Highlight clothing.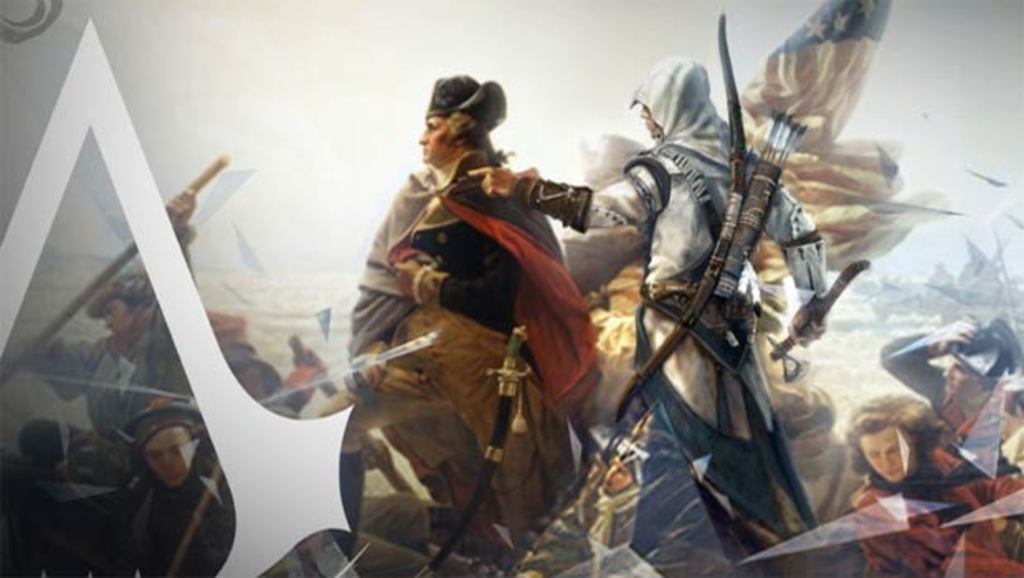
Highlighted region: x1=332, y1=139, x2=606, y2=558.
